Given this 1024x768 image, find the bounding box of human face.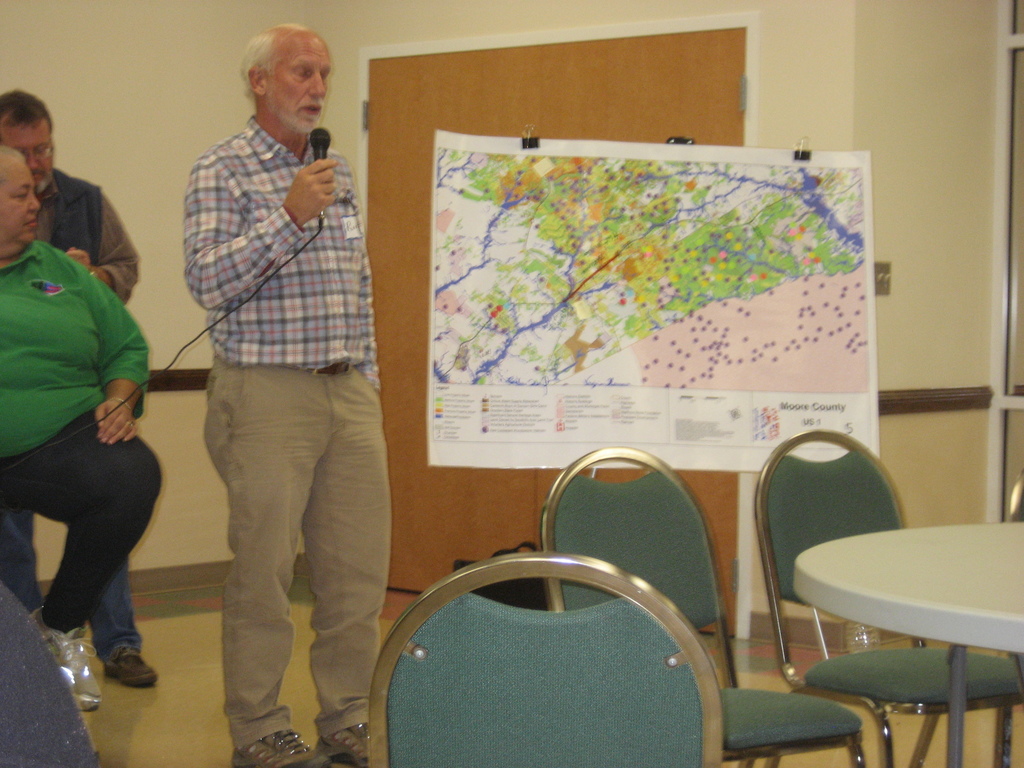
<region>0, 155, 42, 244</region>.
